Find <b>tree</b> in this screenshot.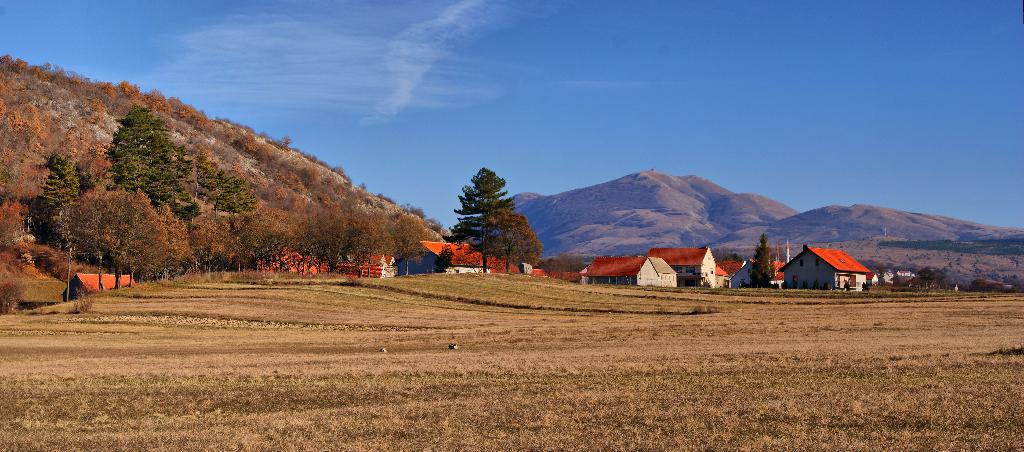
The bounding box for <b>tree</b> is <bbox>519, 231, 547, 283</bbox>.
